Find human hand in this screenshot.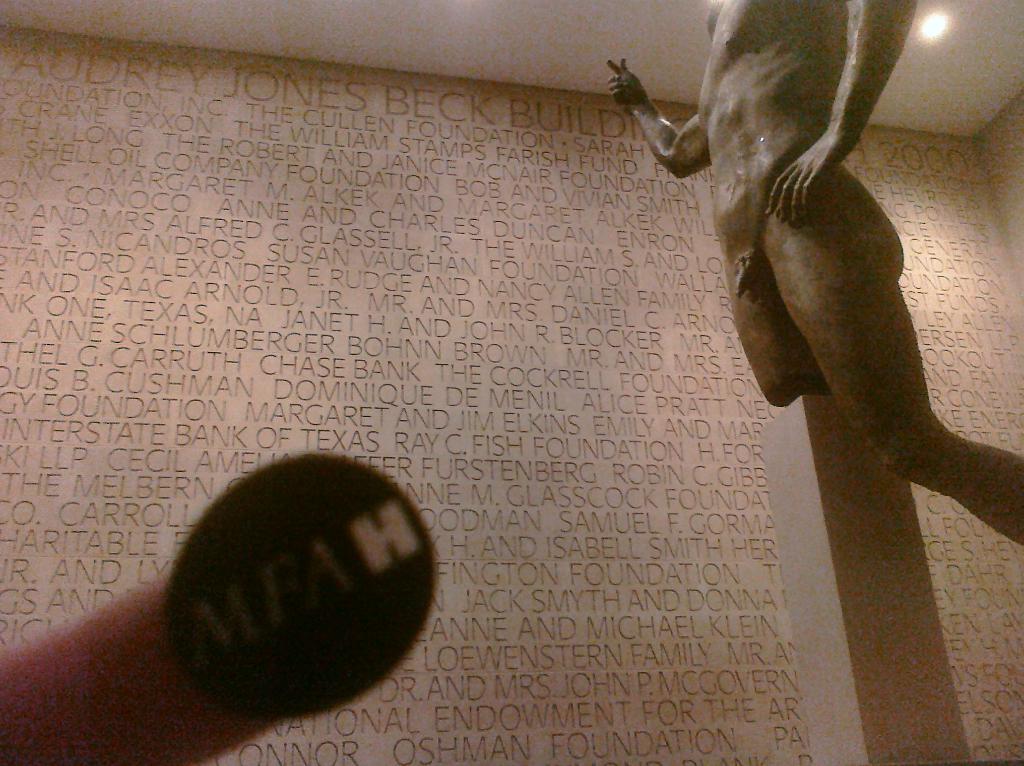
The bounding box for human hand is 604:60:645:104.
